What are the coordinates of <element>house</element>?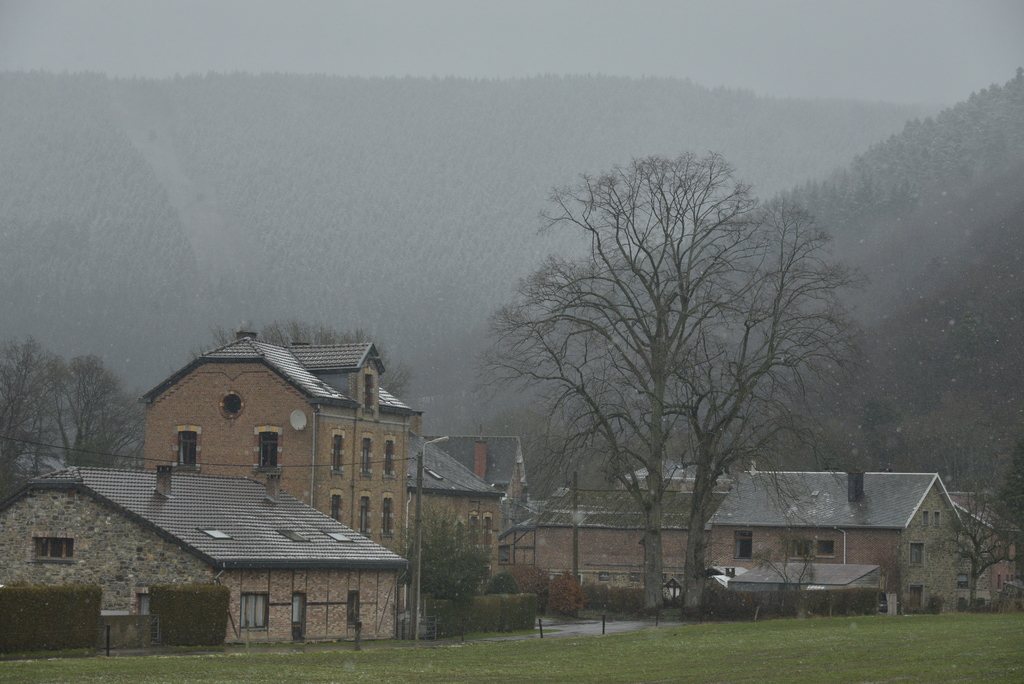
x1=413 y1=434 x2=509 y2=598.
